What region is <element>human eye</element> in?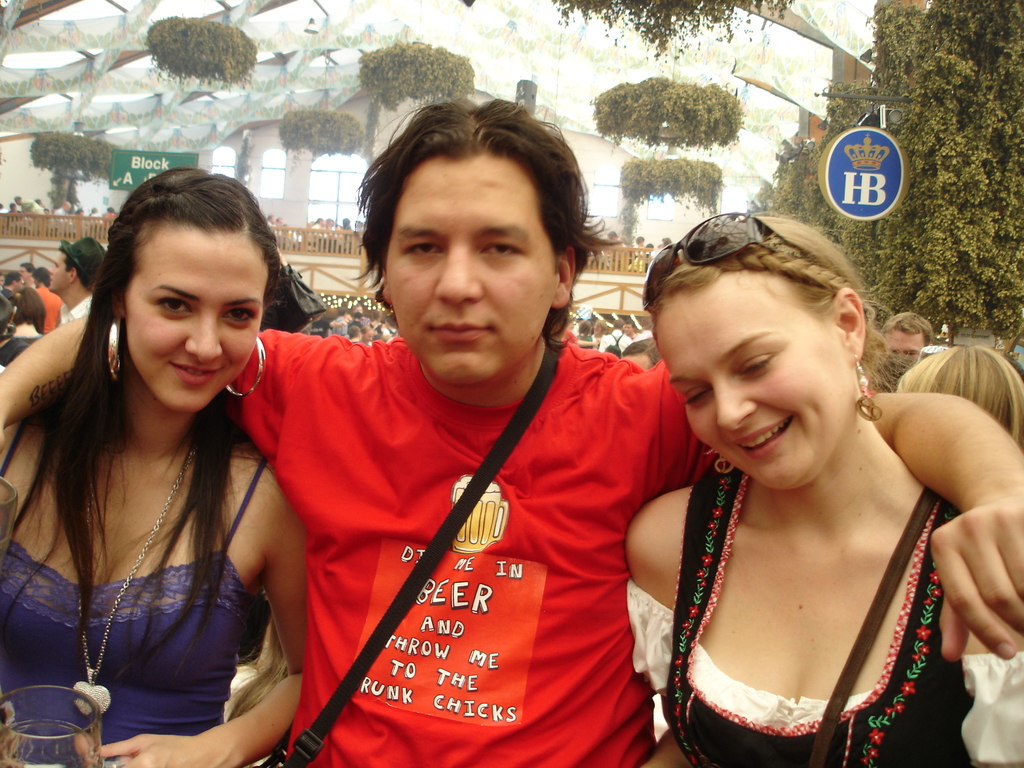
151 298 193 314.
